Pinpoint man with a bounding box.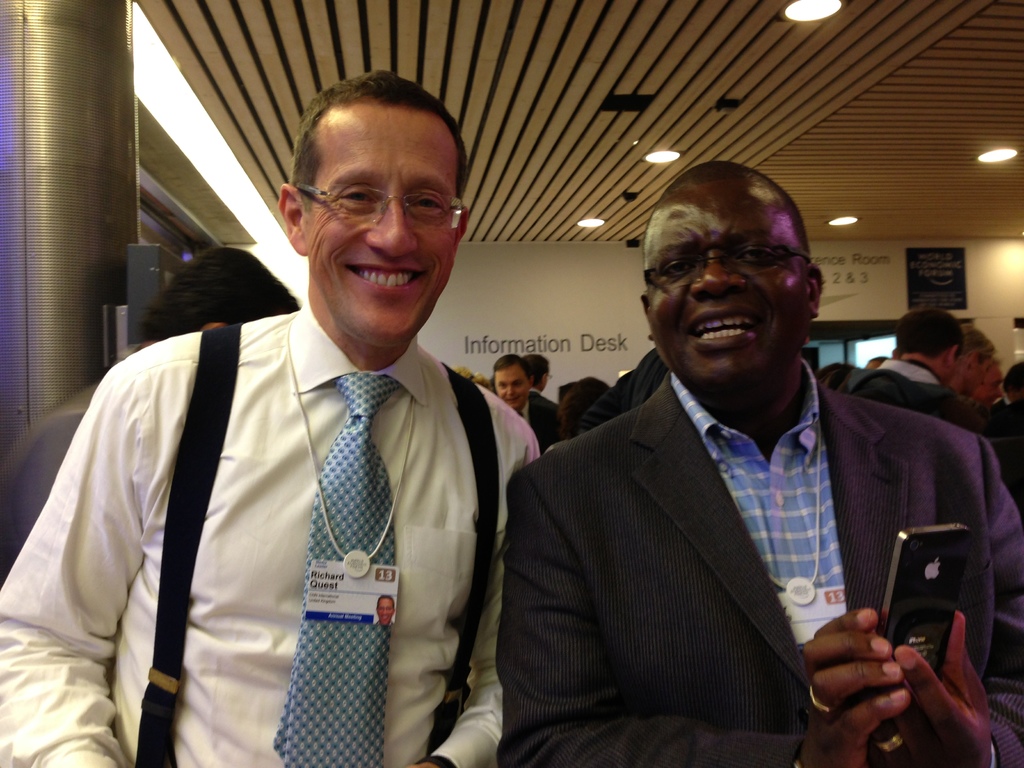
(477, 186, 982, 760).
